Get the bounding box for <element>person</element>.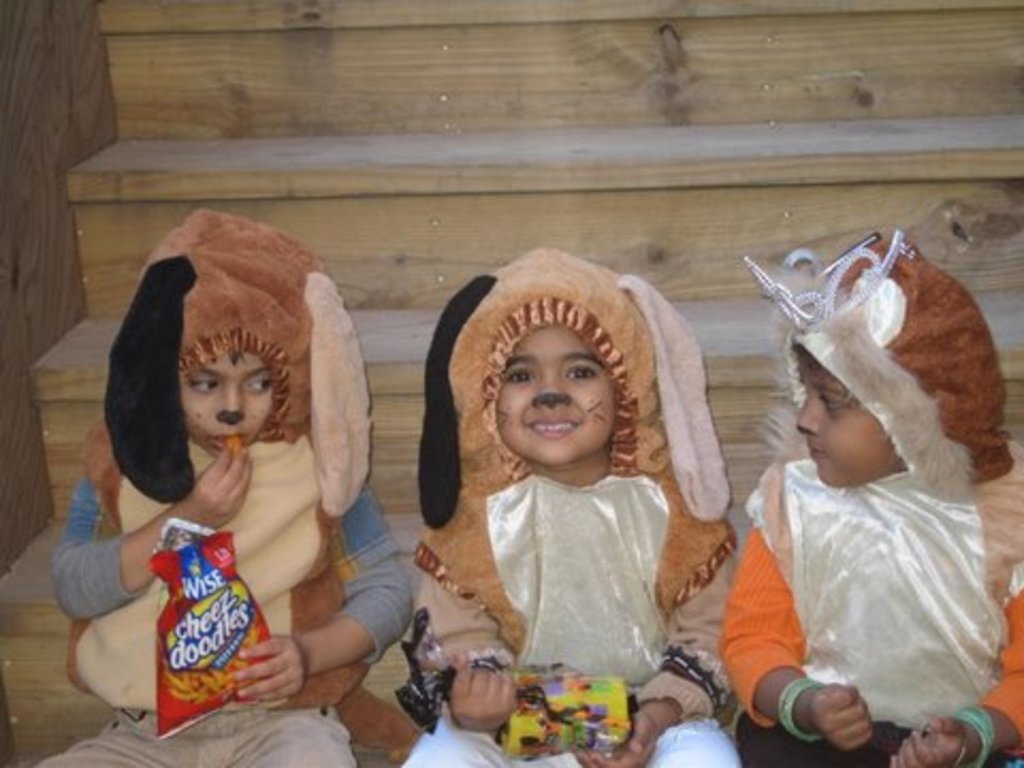
rect(708, 224, 1020, 766).
